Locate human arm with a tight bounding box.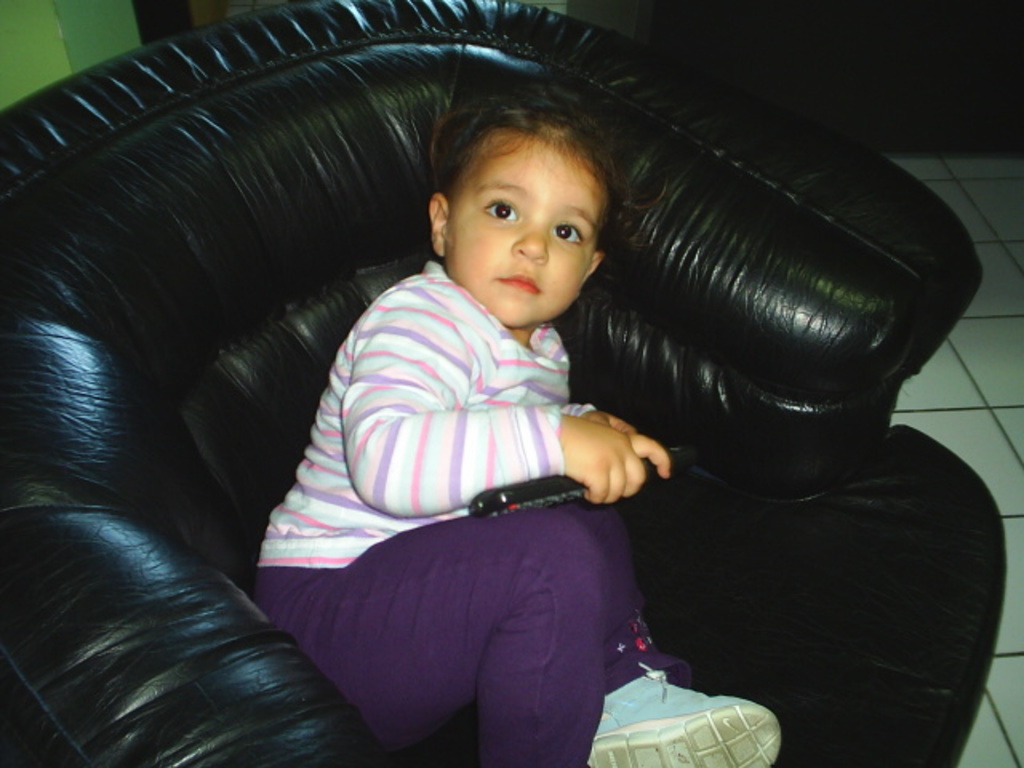
box(538, 373, 648, 458).
